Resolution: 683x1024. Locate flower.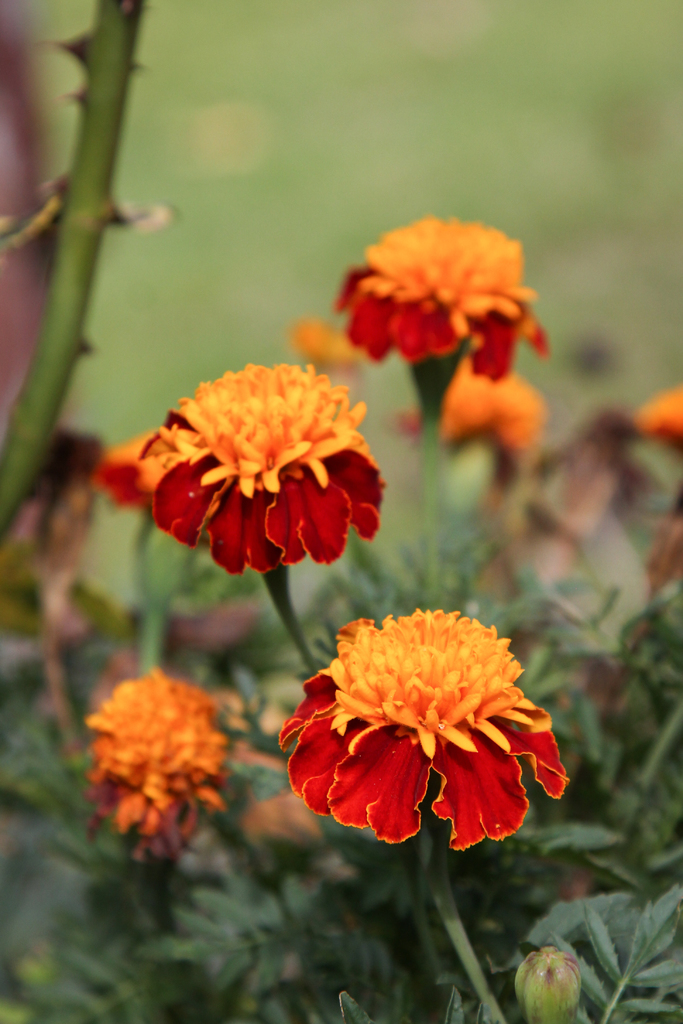
(left=274, top=601, right=566, bottom=860).
